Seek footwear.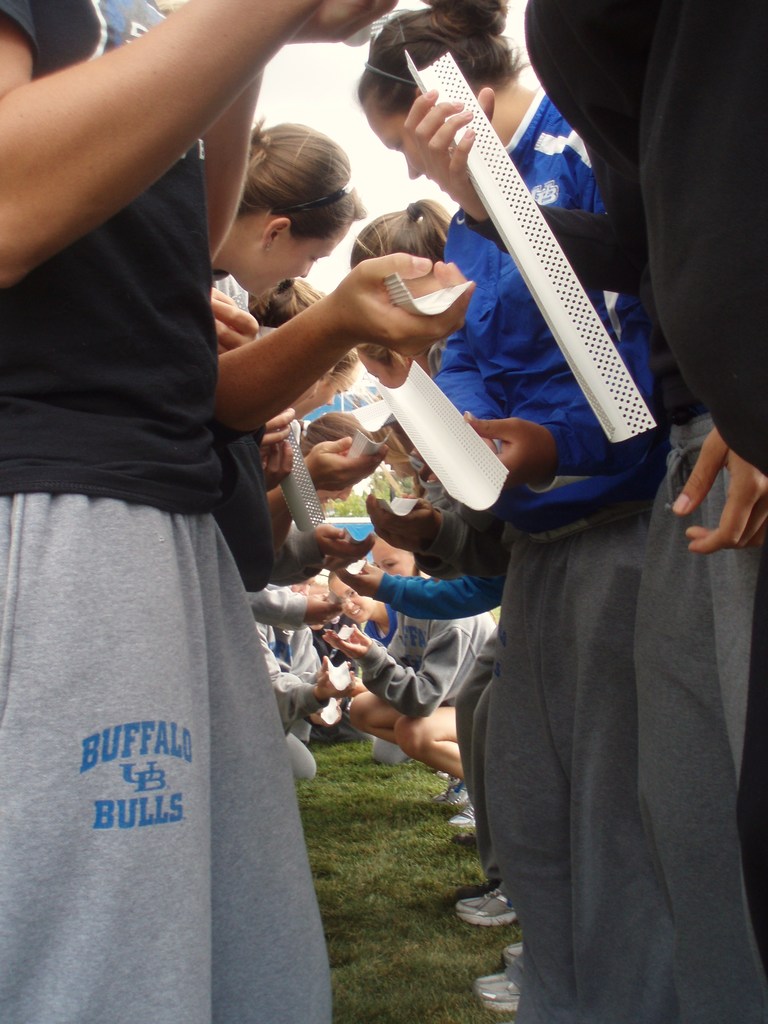
(x1=435, y1=772, x2=466, y2=807).
